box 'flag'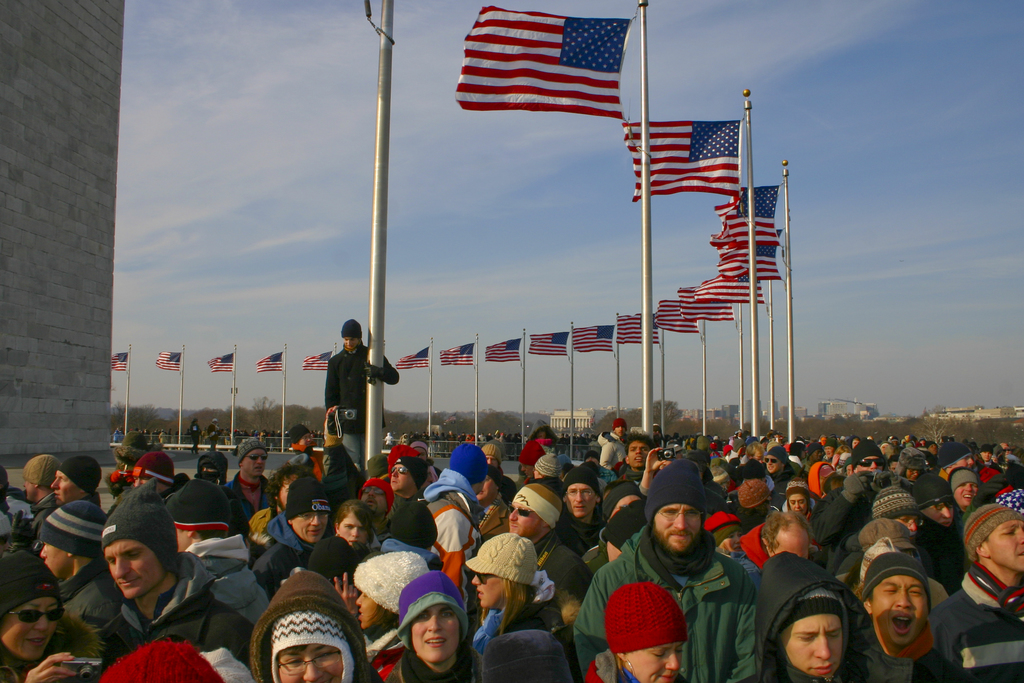
(x1=520, y1=329, x2=573, y2=356)
